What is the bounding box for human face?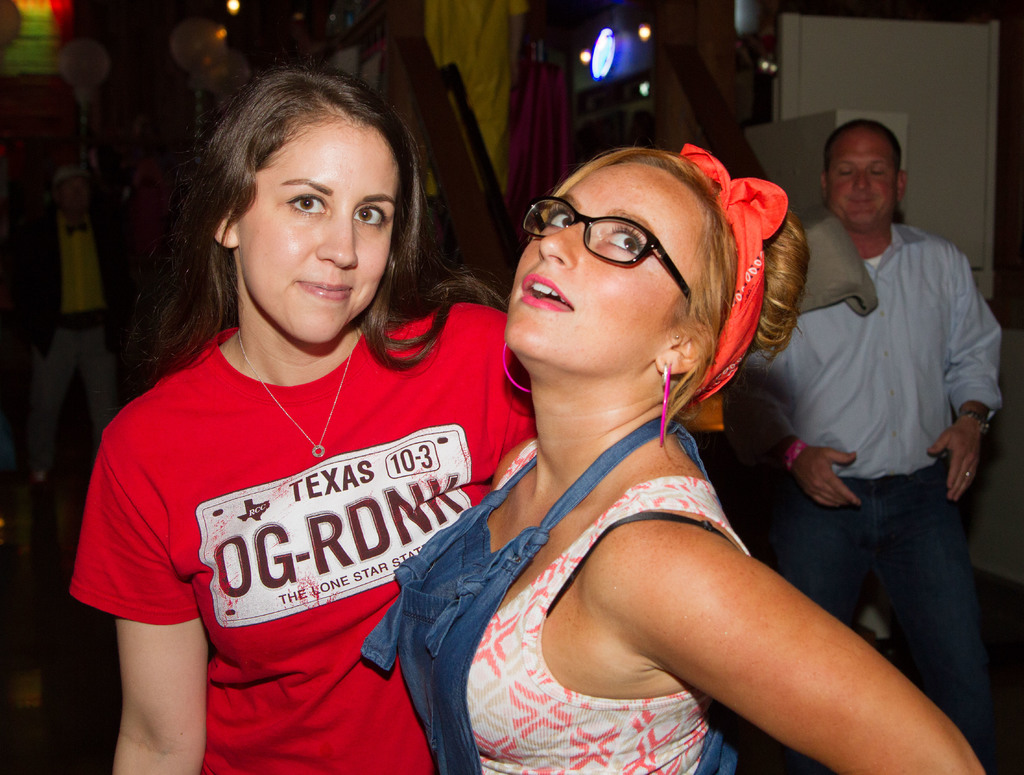
(825,129,897,231).
